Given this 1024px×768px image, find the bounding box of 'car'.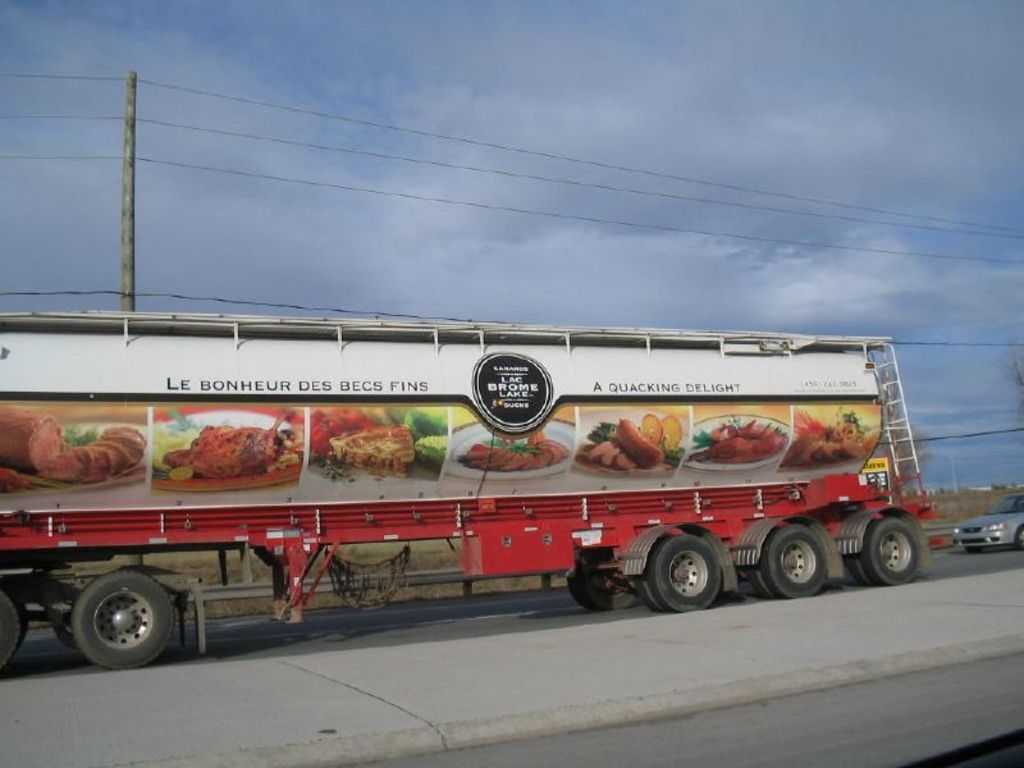
pyautogui.locateOnScreen(952, 490, 1023, 549).
